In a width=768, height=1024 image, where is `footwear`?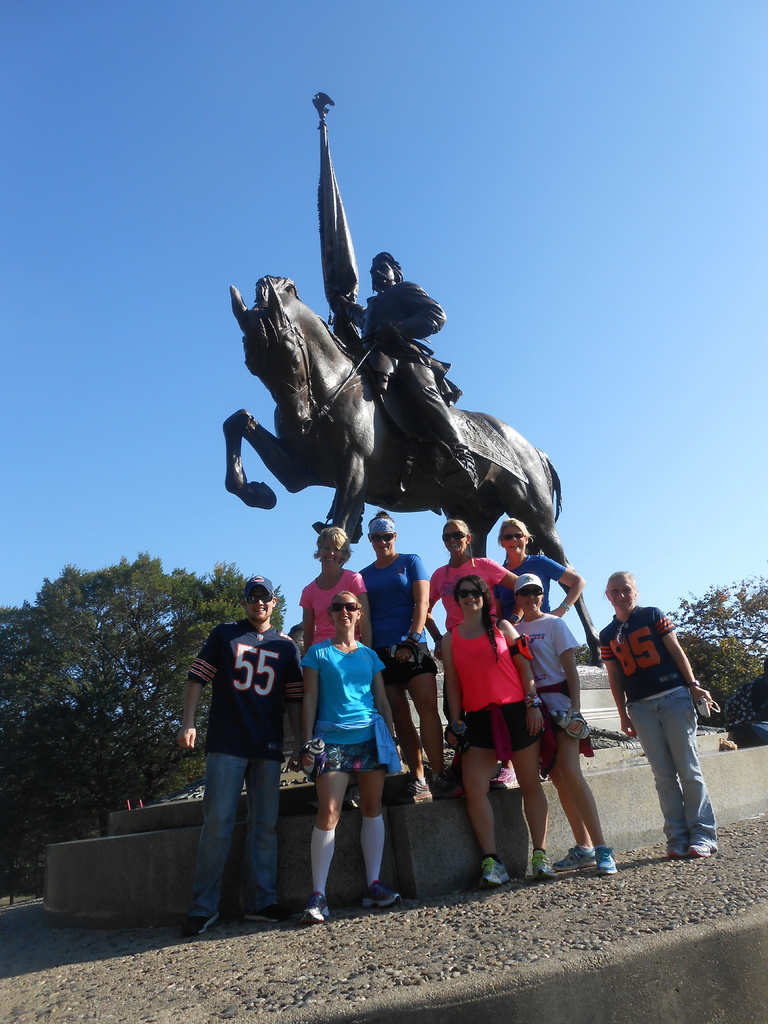
select_region(593, 844, 621, 873).
